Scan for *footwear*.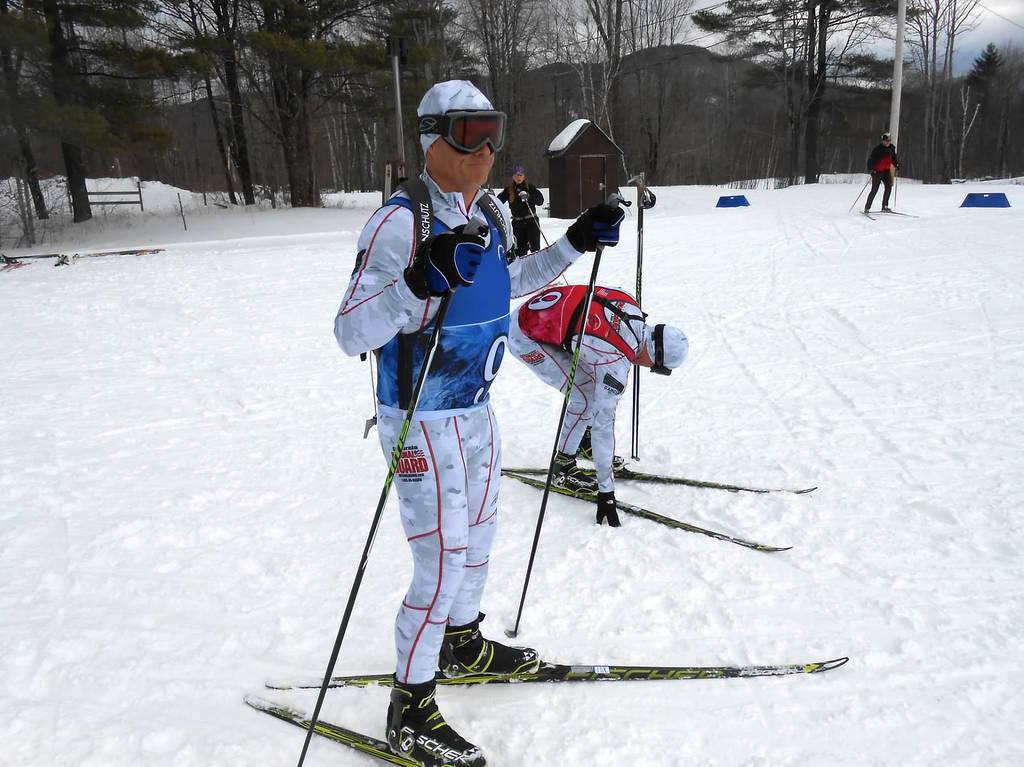
Scan result: [552,456,610,494].
